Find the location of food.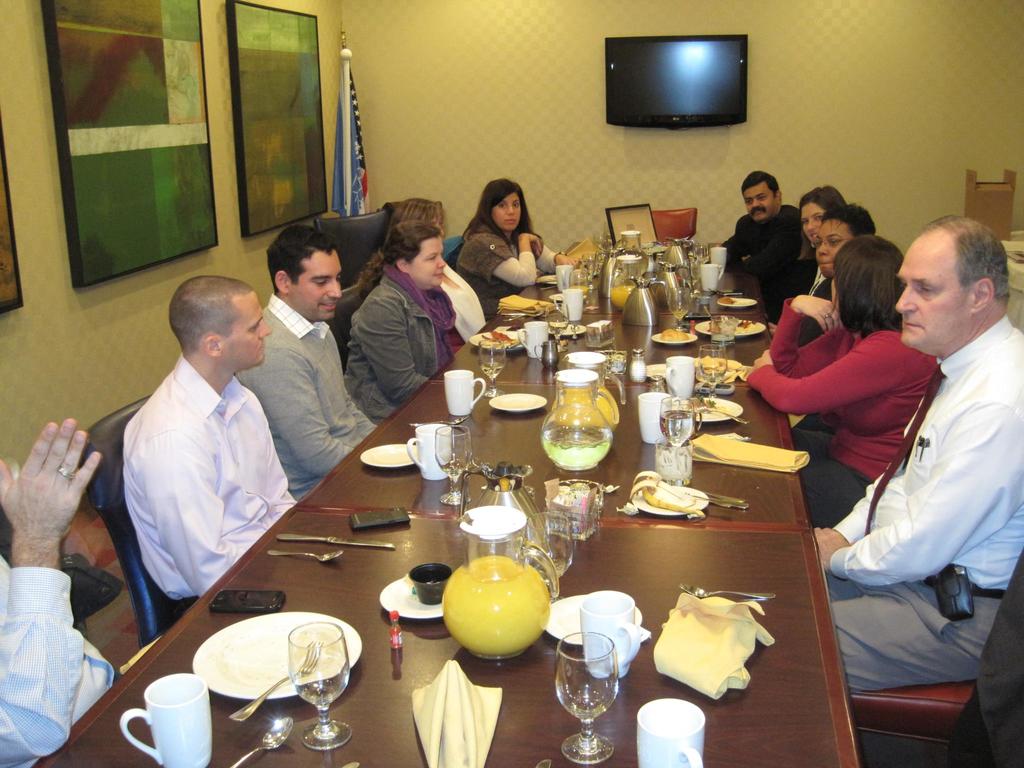
Location: left=717, top=293, right=738, bottom=308.
